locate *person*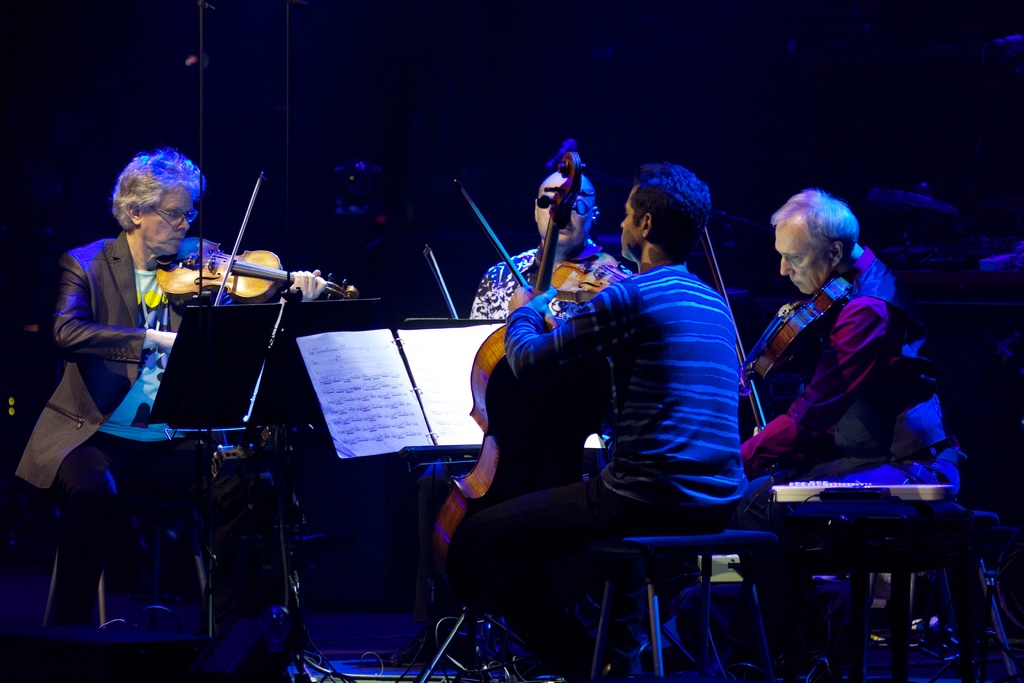
bbox=(453, 160, 750, 682)
